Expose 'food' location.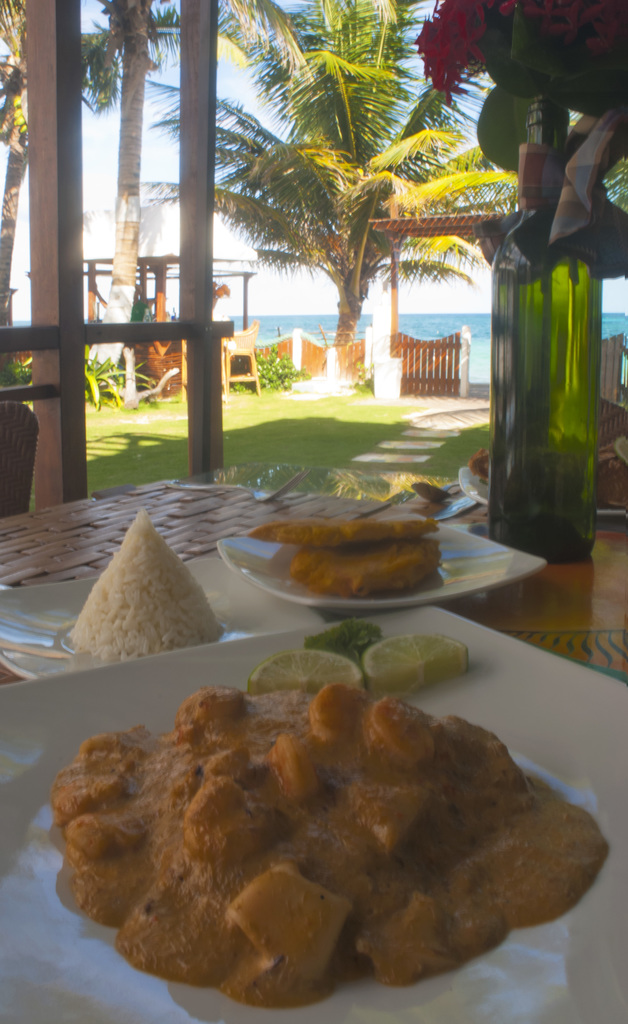
Exposed at (left=245, top=519, right=440, bottom=540).
